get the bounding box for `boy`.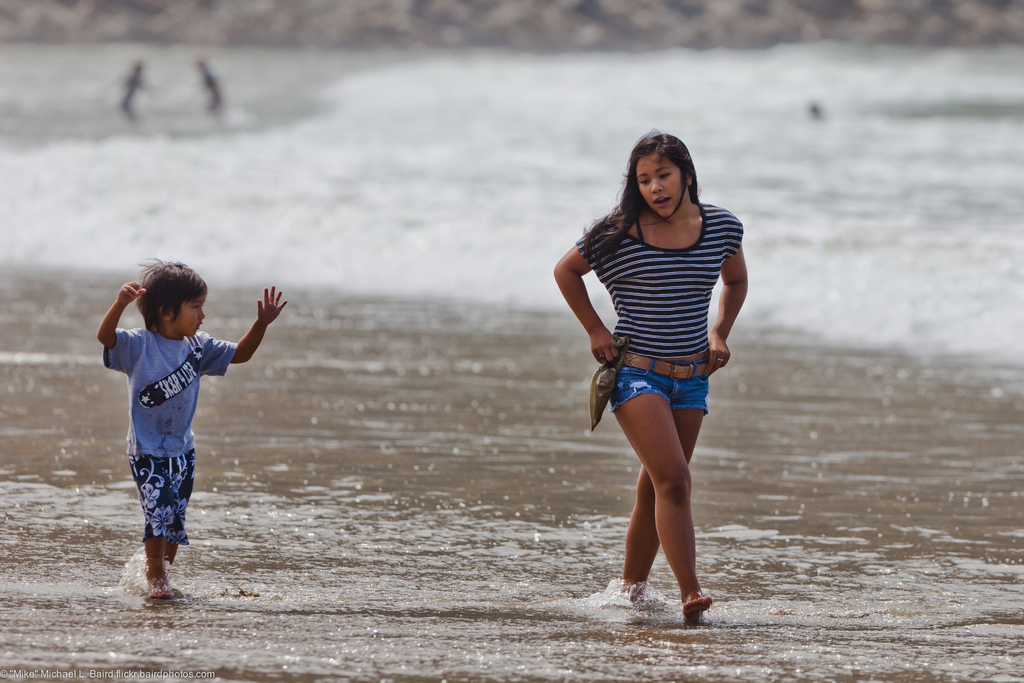
<region>94, 251, 290, 589</region>.
